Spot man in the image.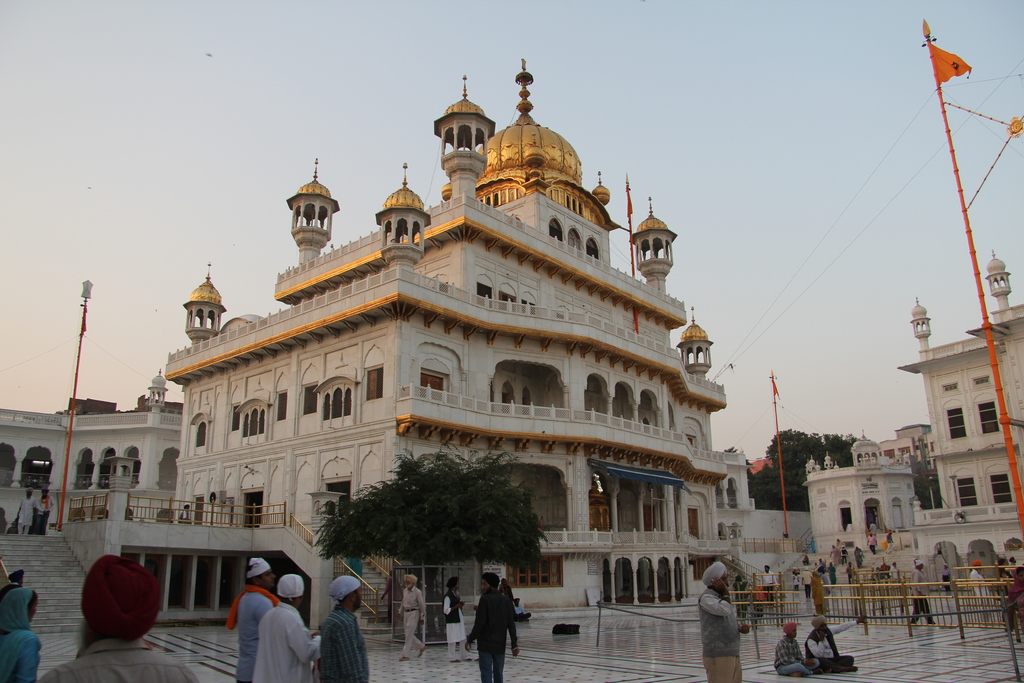
man found at crop(253, 573, 321, 682).
